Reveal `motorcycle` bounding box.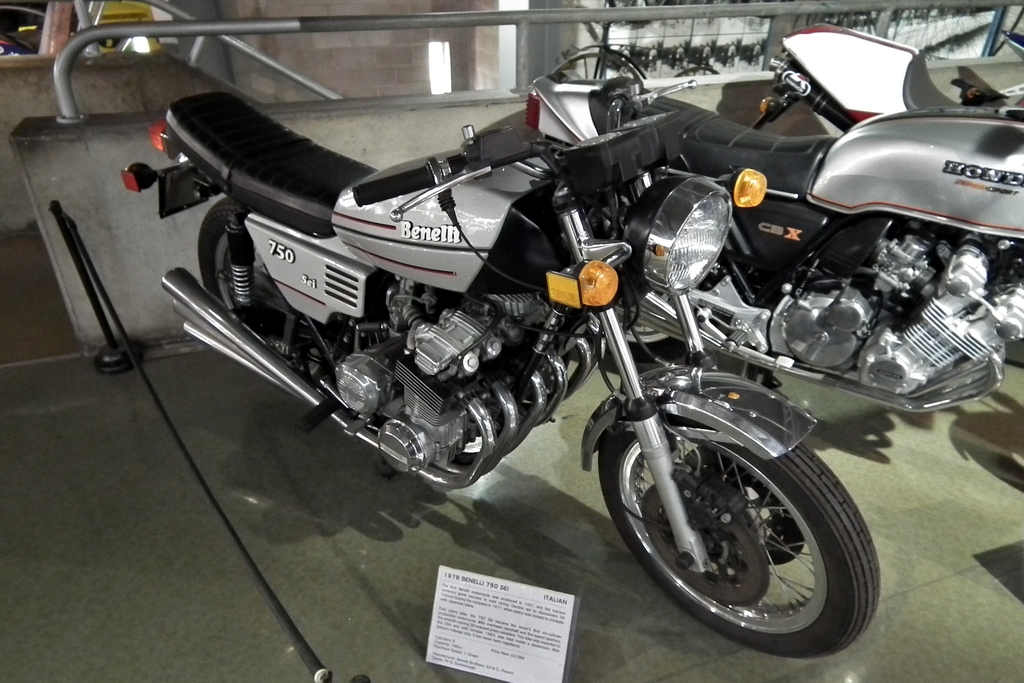
Revealed: 750, 20, 1023, 122.
